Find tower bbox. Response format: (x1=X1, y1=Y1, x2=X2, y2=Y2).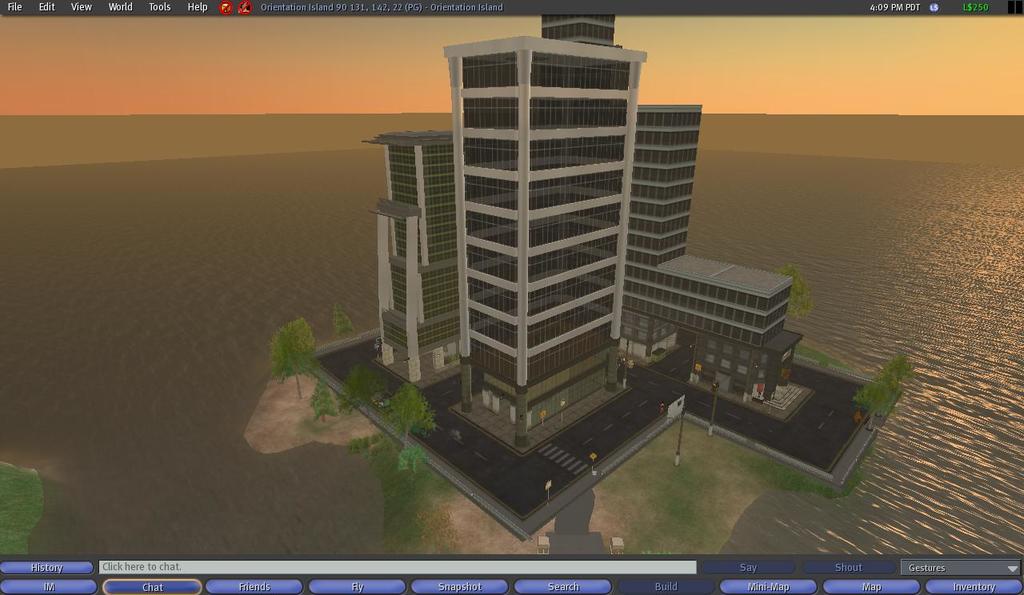
(x1=541, y1=14, x2=617, y2=47).
